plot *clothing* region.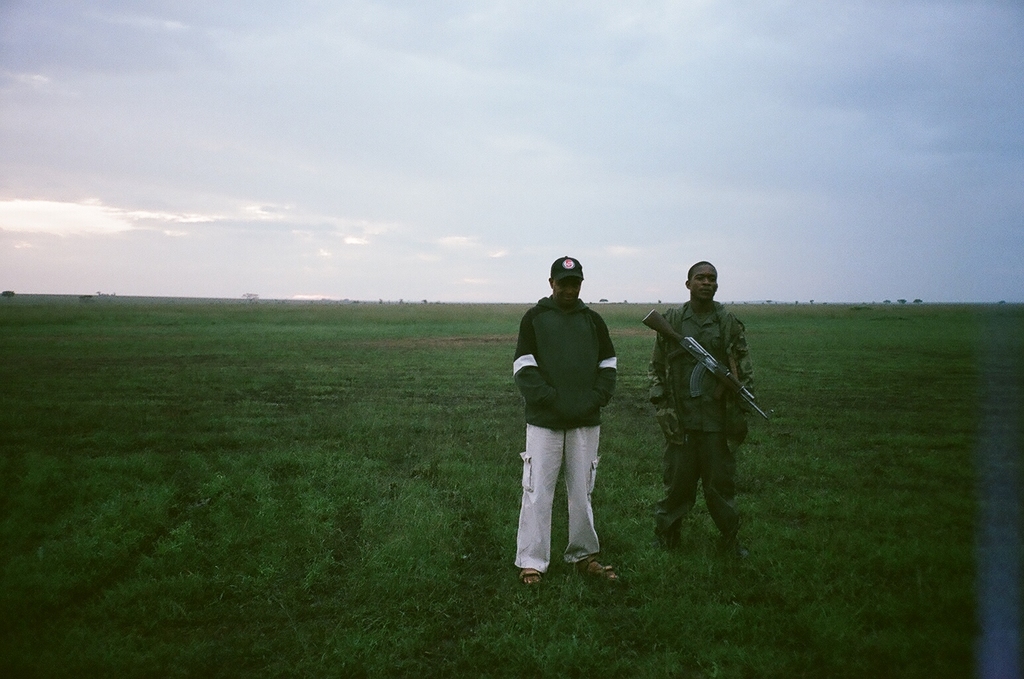
Plotted at crop(511, 297, 610, 577).
